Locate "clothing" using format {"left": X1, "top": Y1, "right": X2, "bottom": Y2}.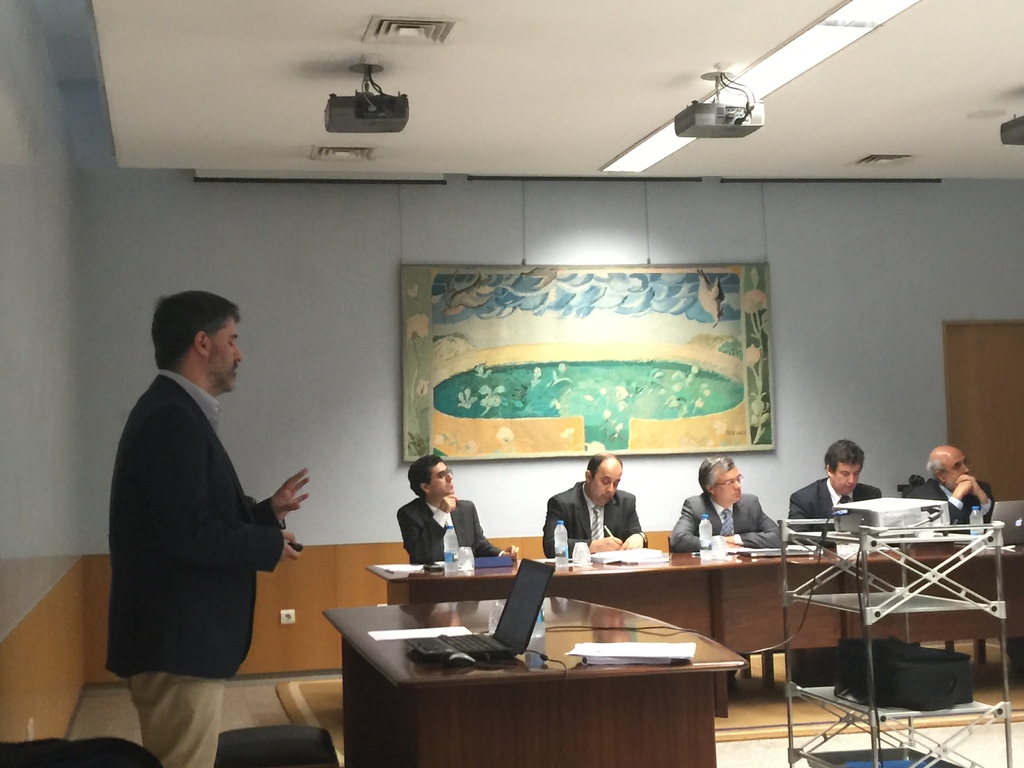
{"left": 394, "top": 490, "right": 515, "bottom": 557}.
